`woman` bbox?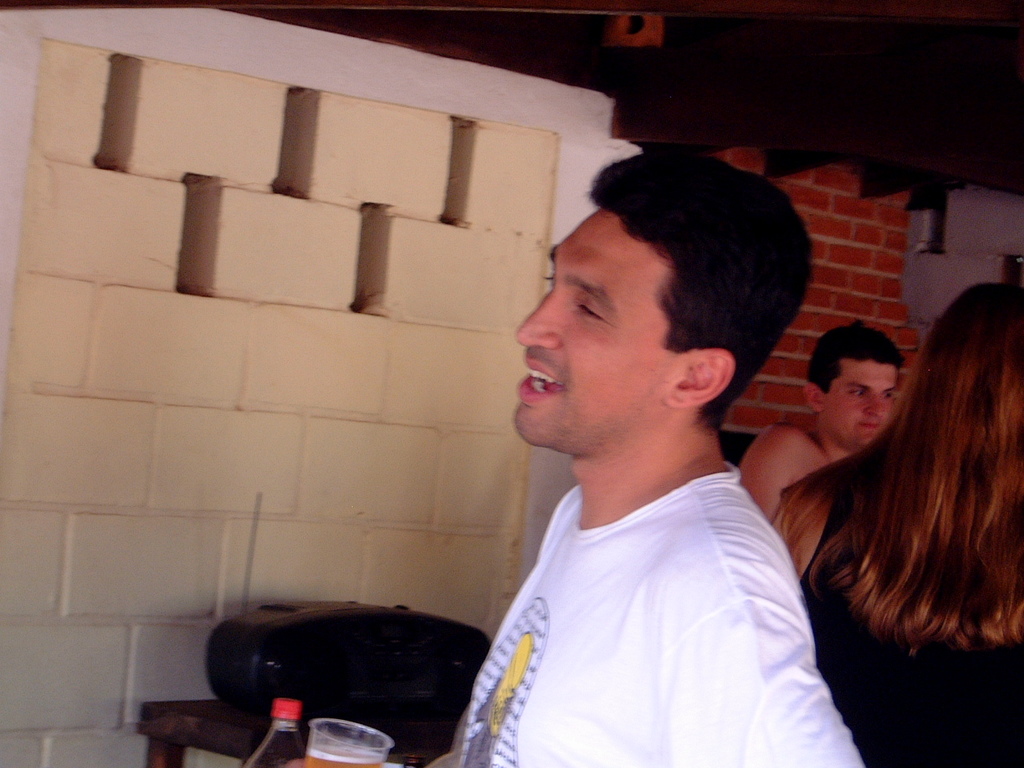
{"x1": 726, "y1": 258, "x2": 1016, "y2": 694}
